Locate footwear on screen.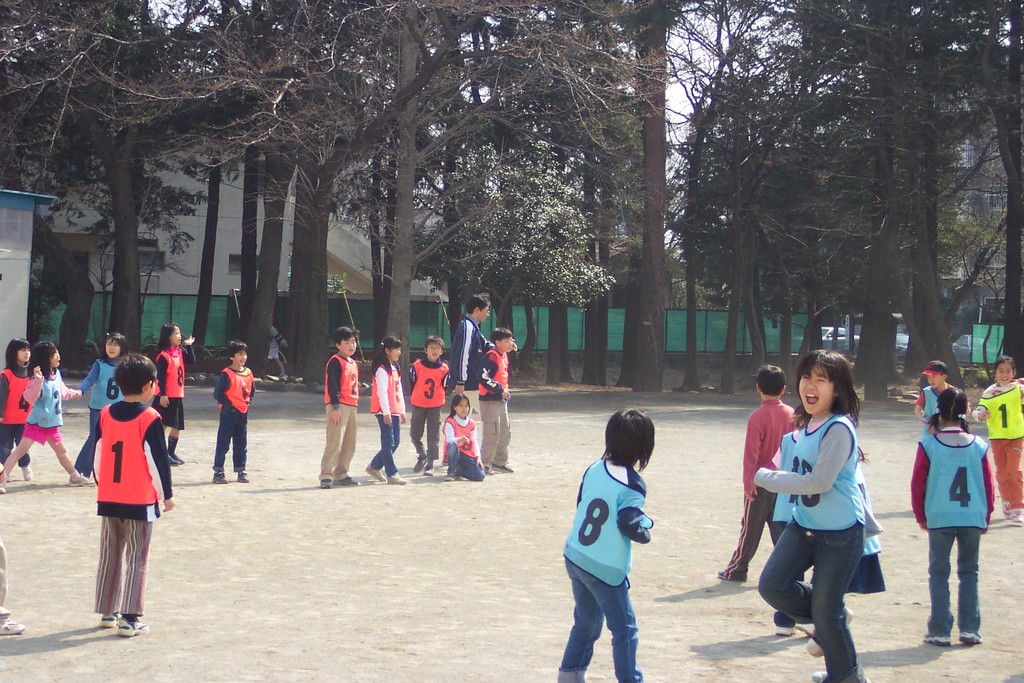
On screen at (340, 477, 357, 483).
